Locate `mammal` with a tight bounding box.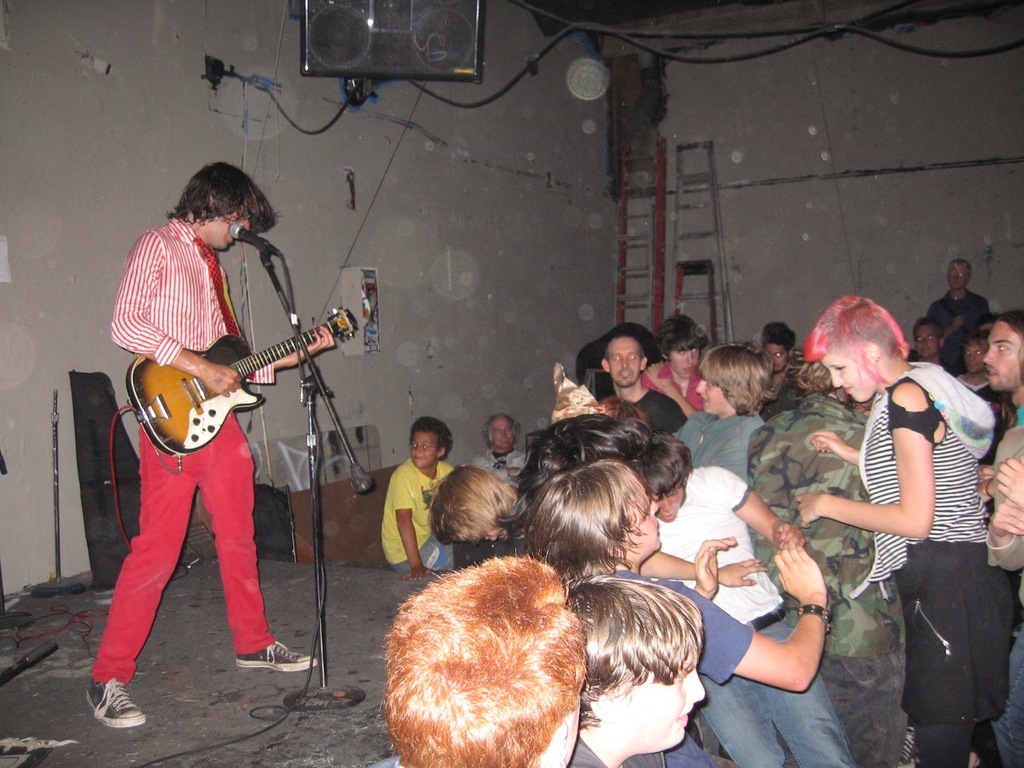
bbox=(602, 316, 674, 432).
